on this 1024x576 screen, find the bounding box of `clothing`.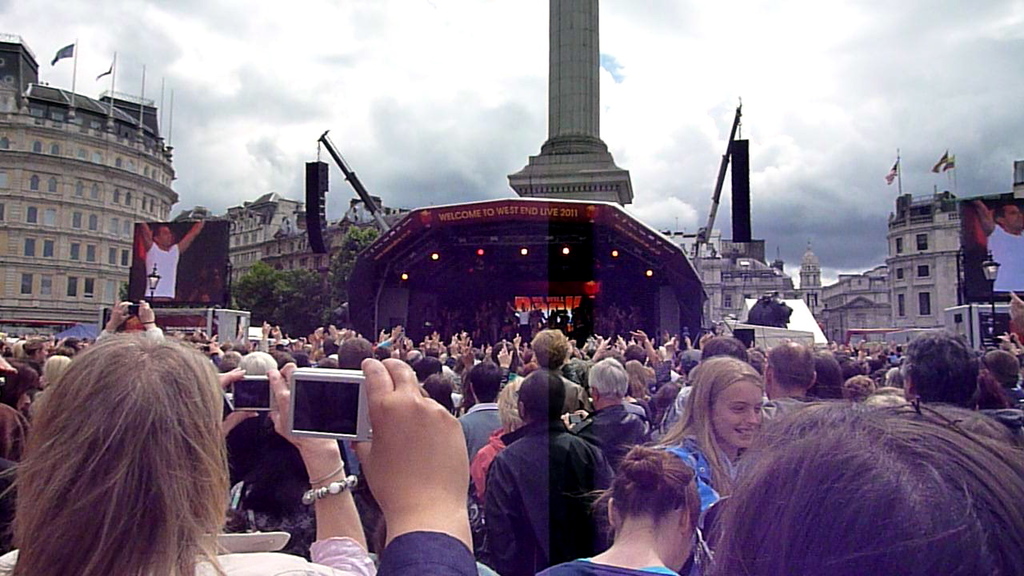
Bounding box: {"left": 462, "top": 373, "right": 622, "bottom": 569}.
